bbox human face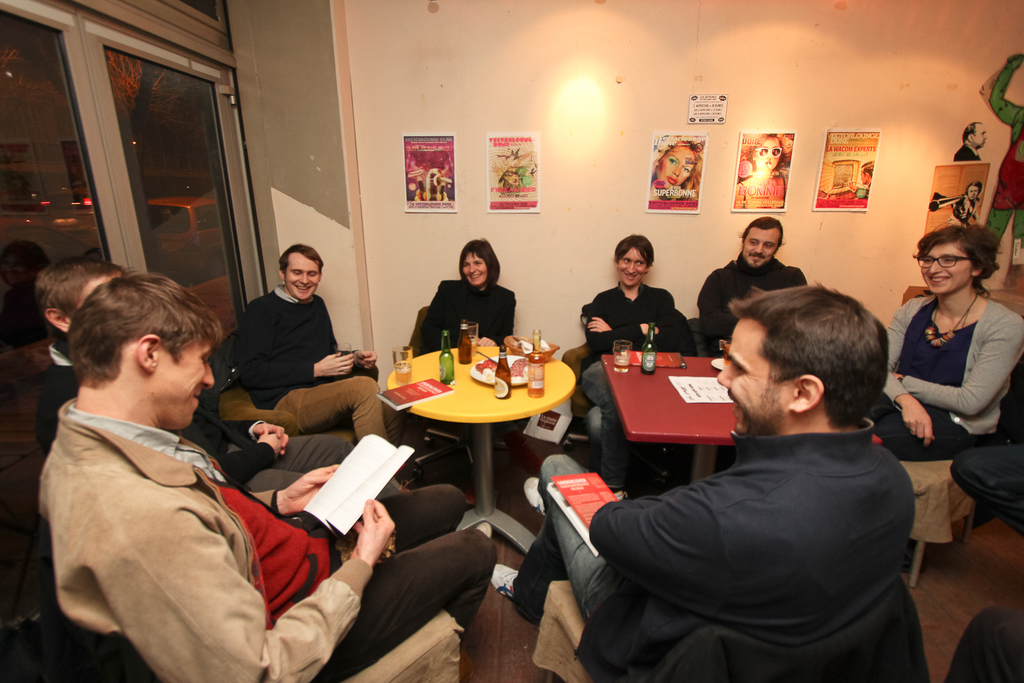
(left=740, top=228, right=780, bottom=270)
